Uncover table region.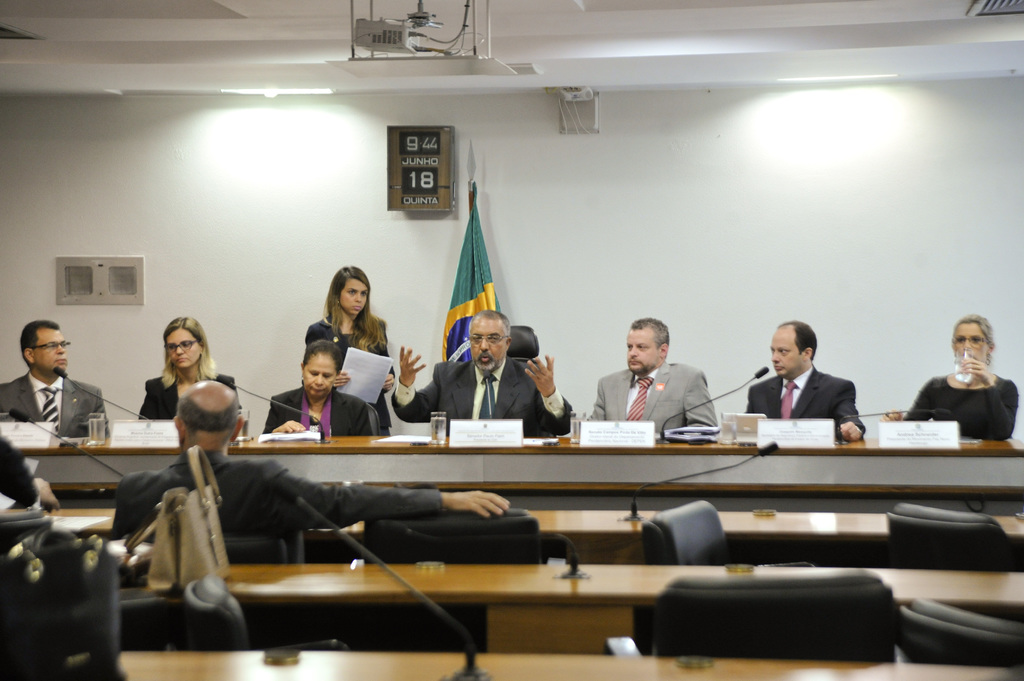
Uncovered: bbox=[0, 425, 1023, 505].
